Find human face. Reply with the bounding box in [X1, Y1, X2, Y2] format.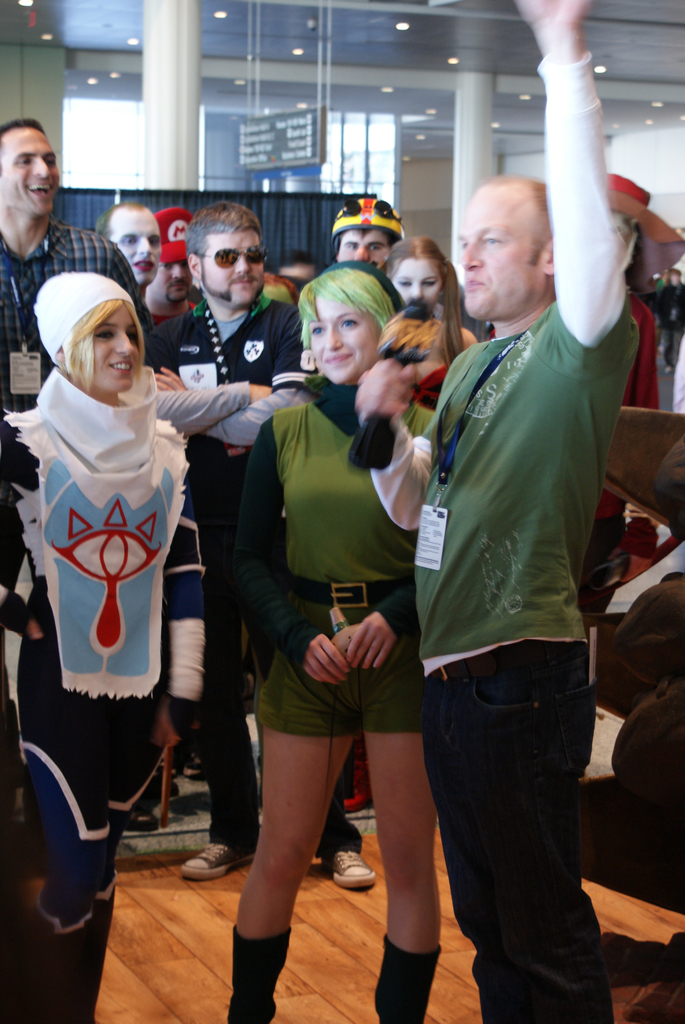
[281, 266, 317, 292].
